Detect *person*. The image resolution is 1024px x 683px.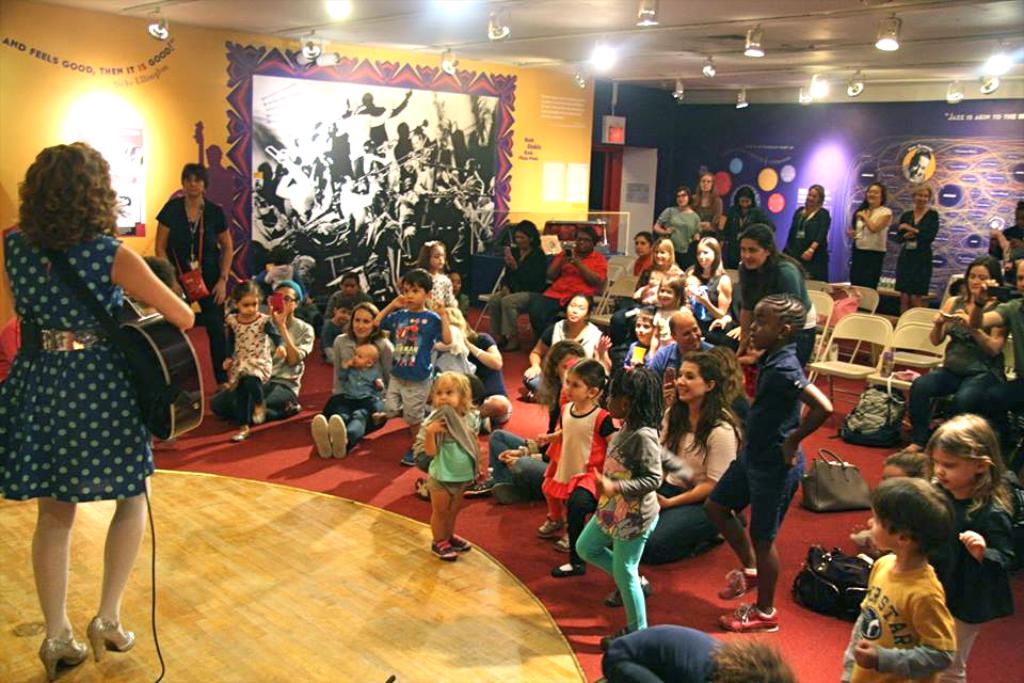
detection(848, 181, 893, 296).
